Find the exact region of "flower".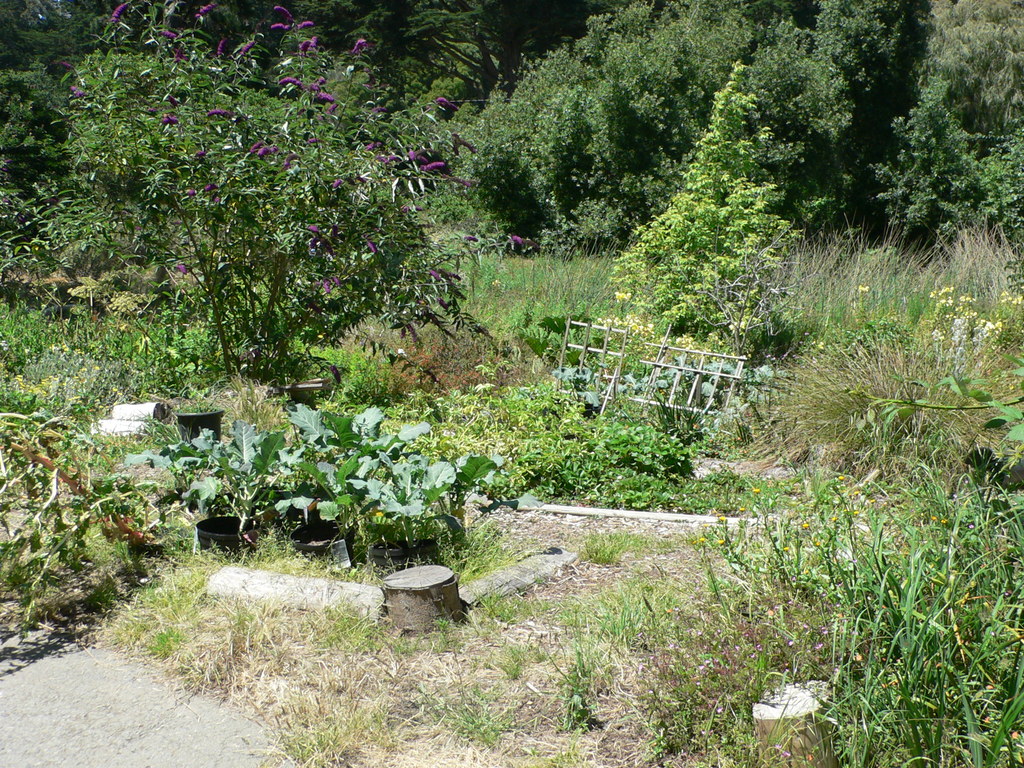
Exact region: left=349, top=35, right=368, bottom=53.
